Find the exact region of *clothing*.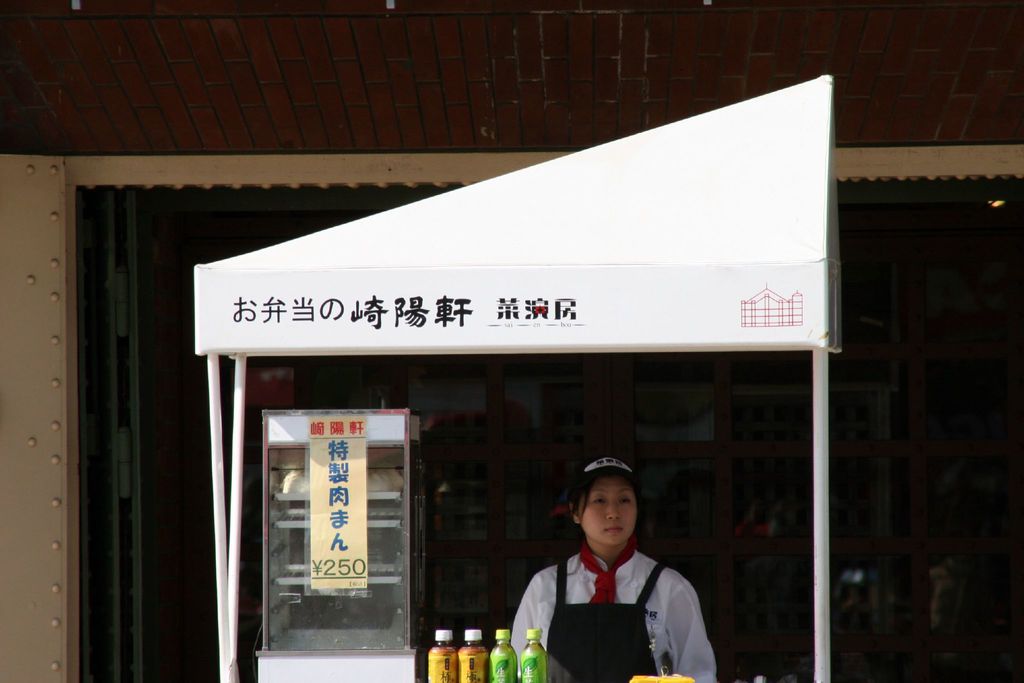
Exact region: bbox(529, 554, 705, 666).
